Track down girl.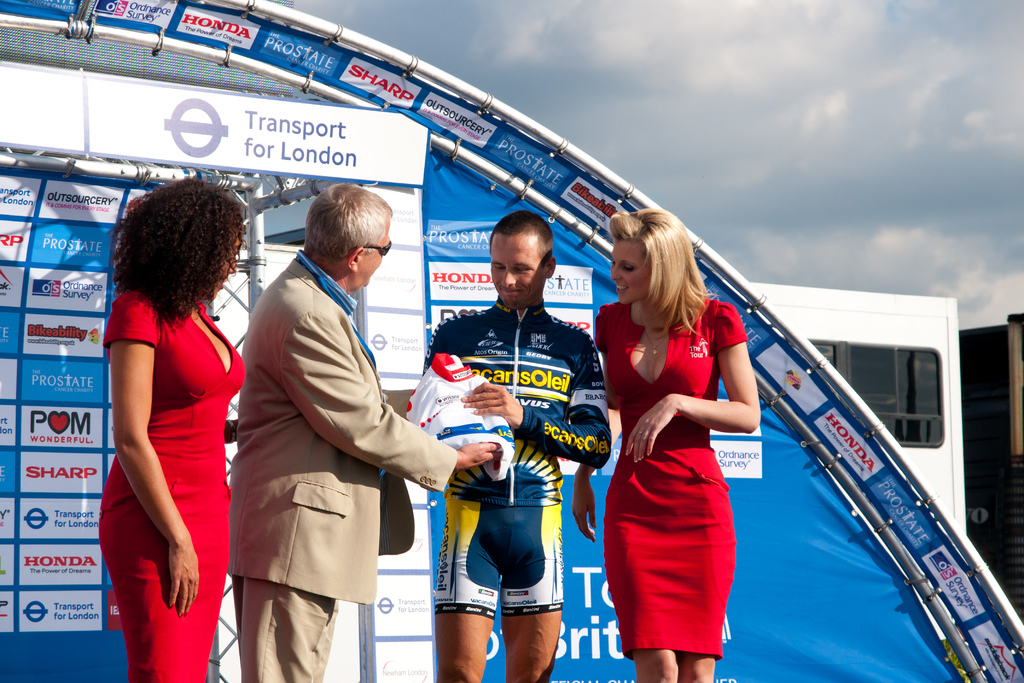
Tracked to {"left": 99, "top": 177, "right": 246, "bottom": 682}.
